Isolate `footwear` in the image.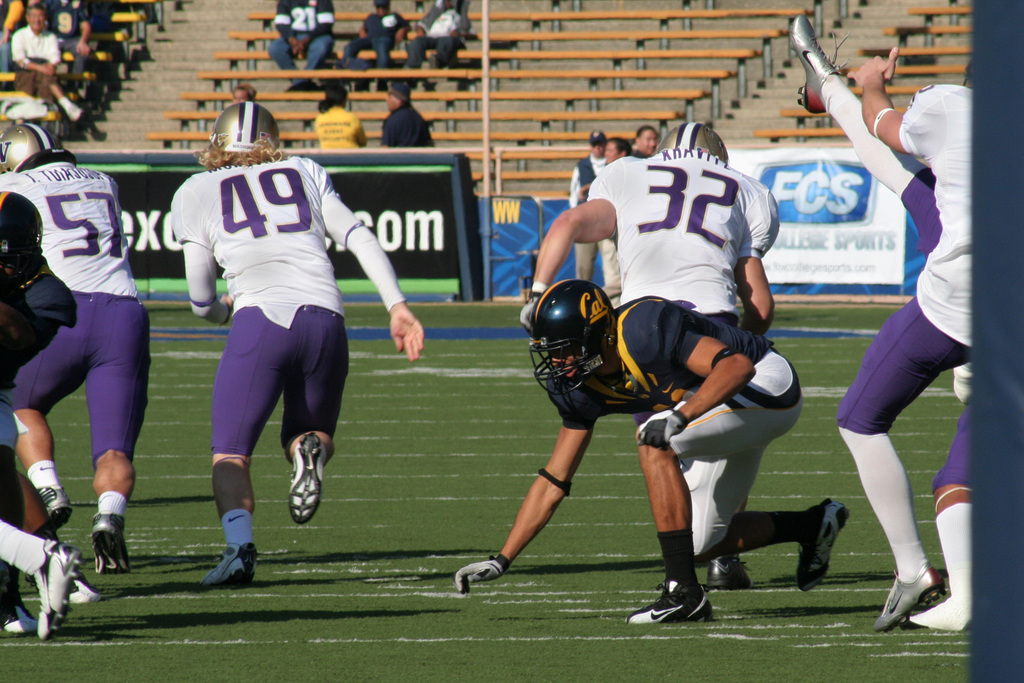
Isolated region: bbox=[872, 559, 943, 632].
